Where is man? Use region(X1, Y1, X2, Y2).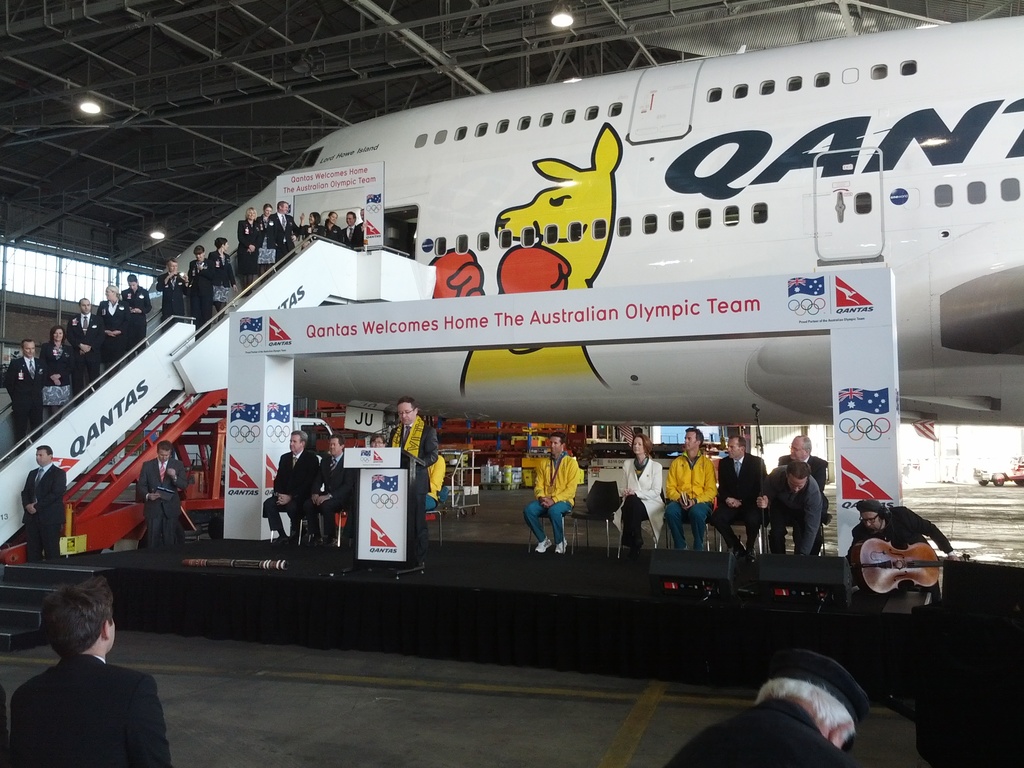
region(256, 426, 312, 548).
